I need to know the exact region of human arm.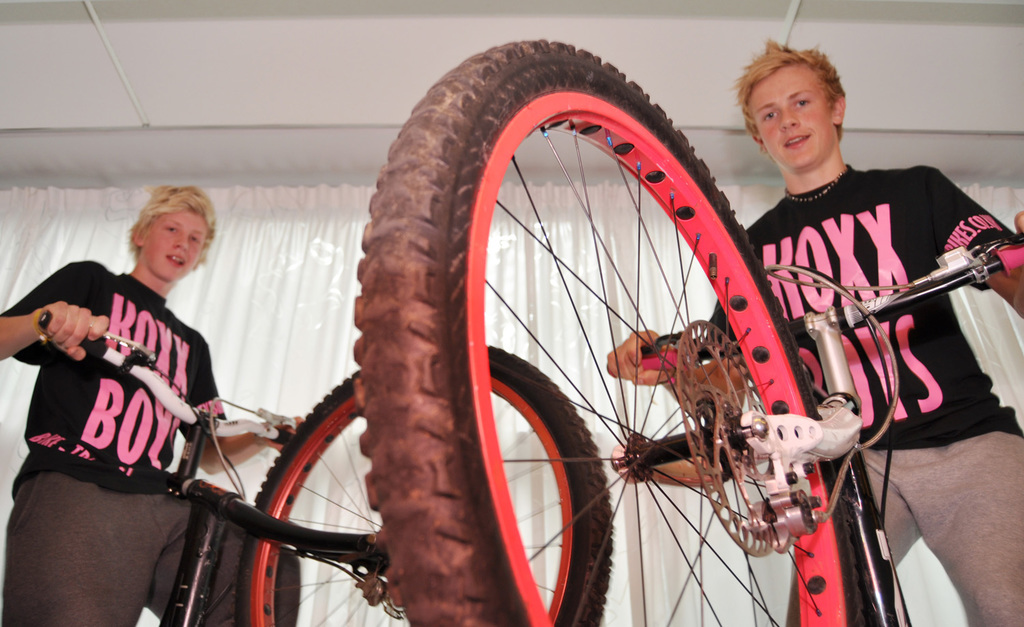
Region: pyautogui.locateOnScreen(0, 256, 109, 361).
